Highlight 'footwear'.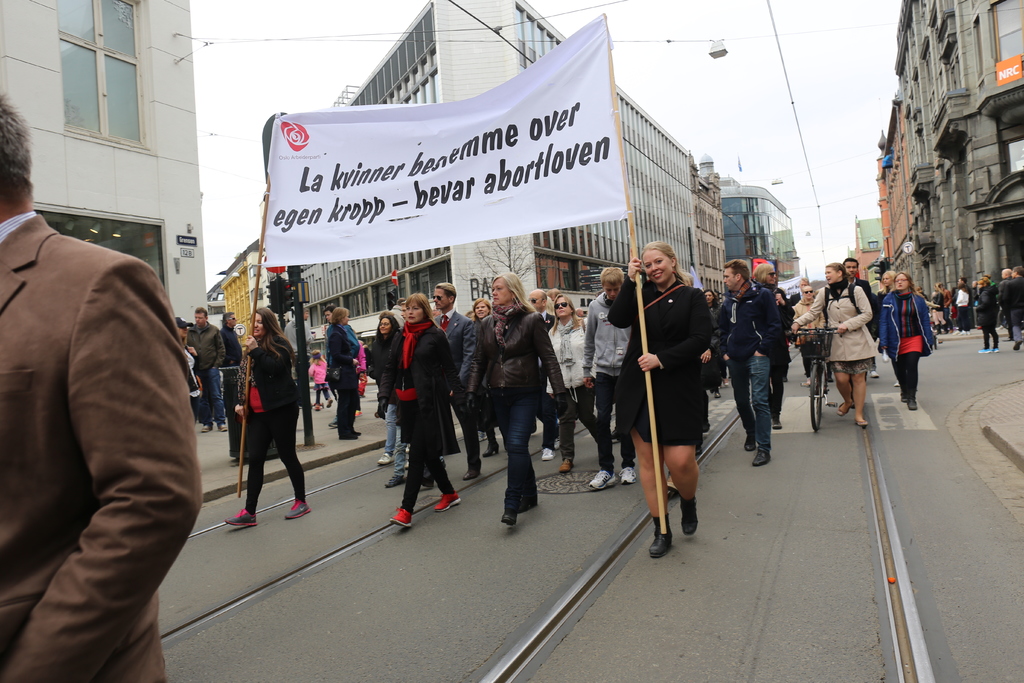
Highlighted region: BBox(383, 470, 402, 489).
